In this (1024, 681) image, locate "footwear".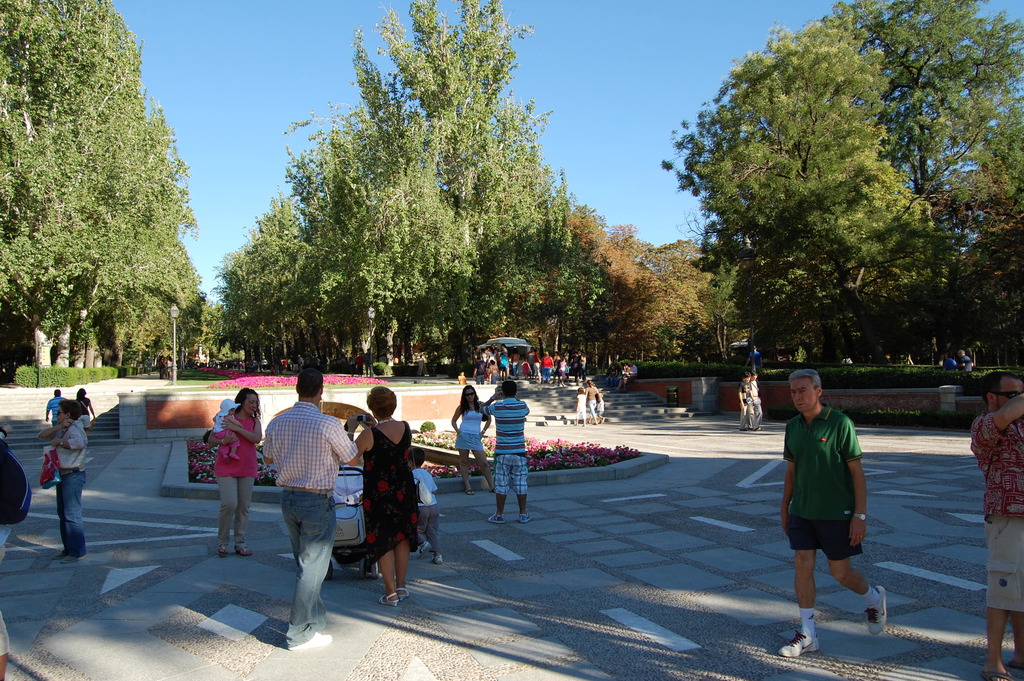
Bounding box: 463:490:474:495.
